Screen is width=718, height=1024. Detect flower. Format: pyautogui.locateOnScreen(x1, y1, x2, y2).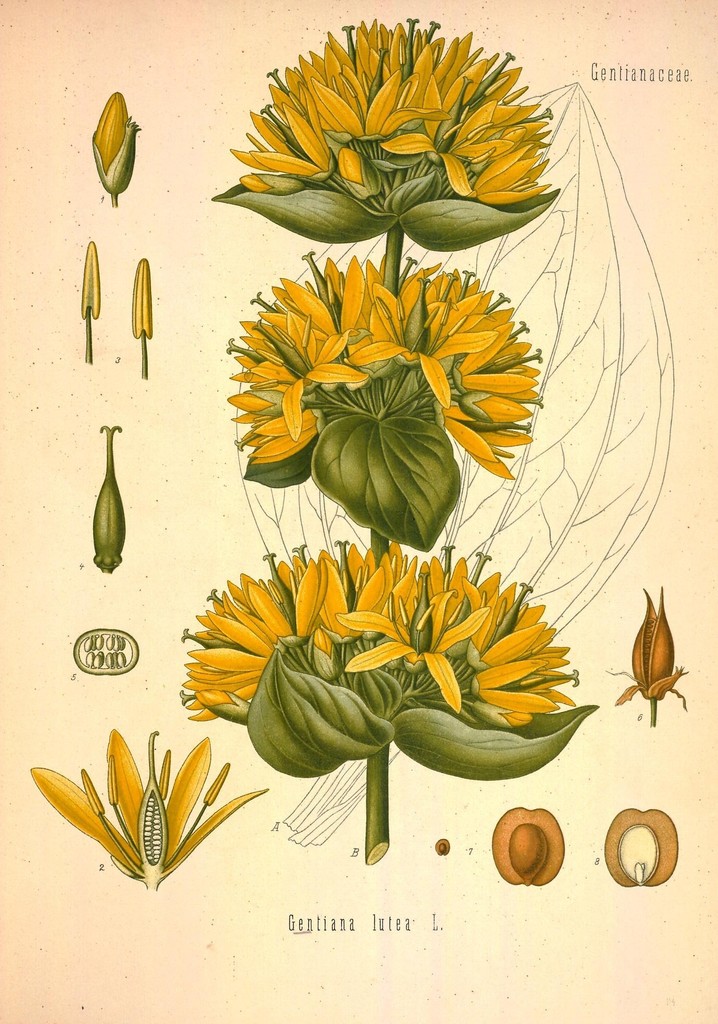
pyautogui.locateOnScreen(208, 24, 529, 239).
